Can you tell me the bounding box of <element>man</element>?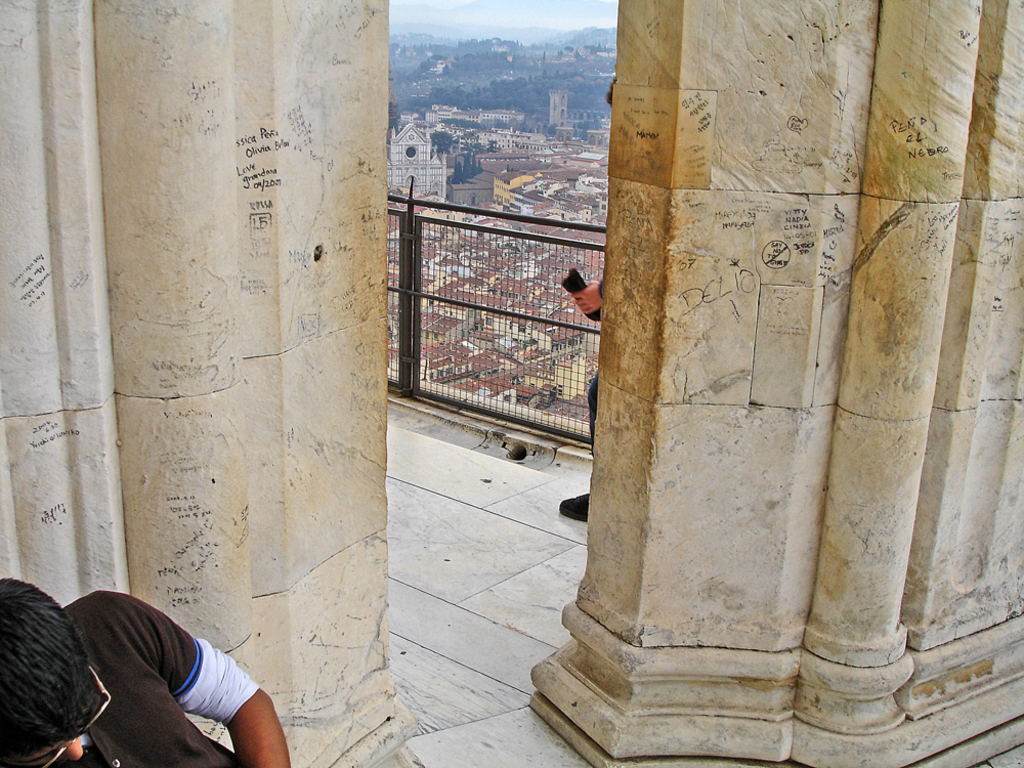
left=0, top=556, right=316, bottom=767.
